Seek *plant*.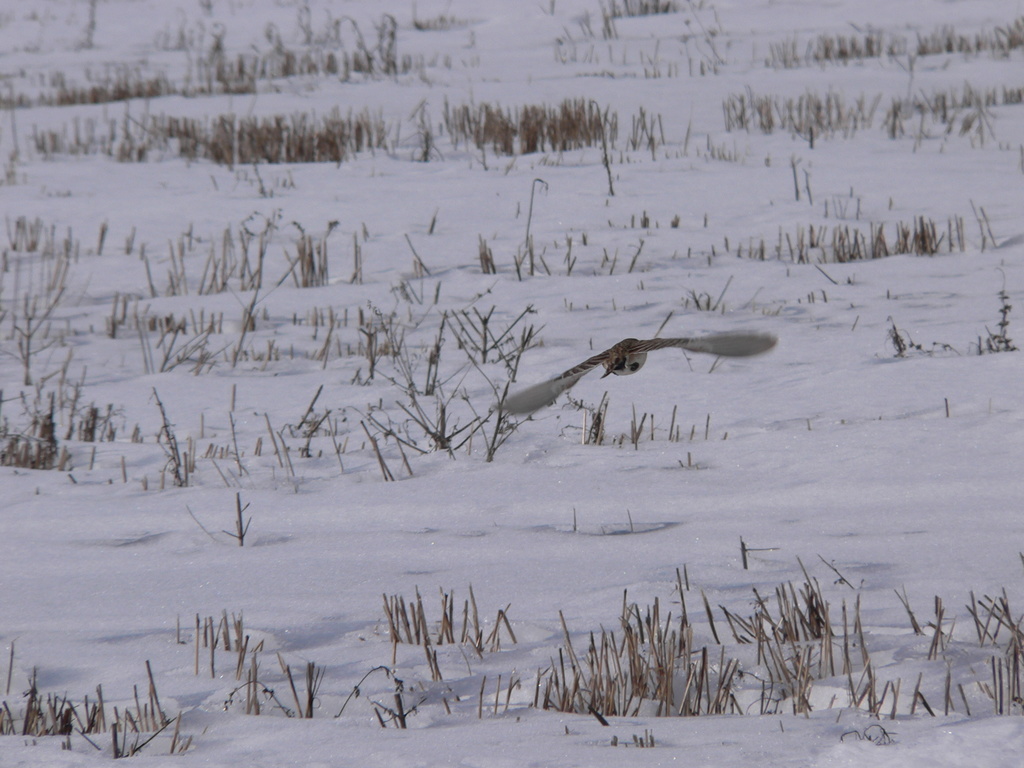
0/638/205/760.
